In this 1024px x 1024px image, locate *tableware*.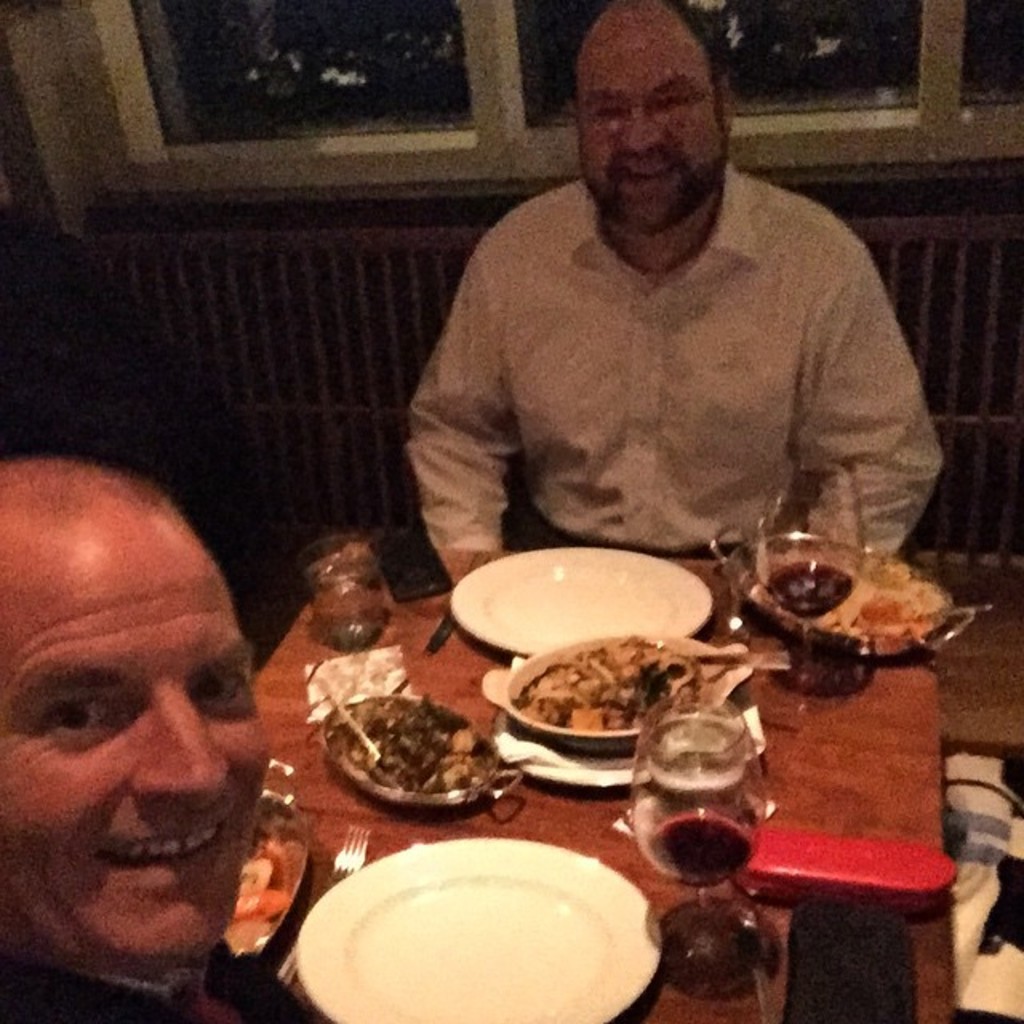
Bounding box: crop(448, 544, 717, 658).
